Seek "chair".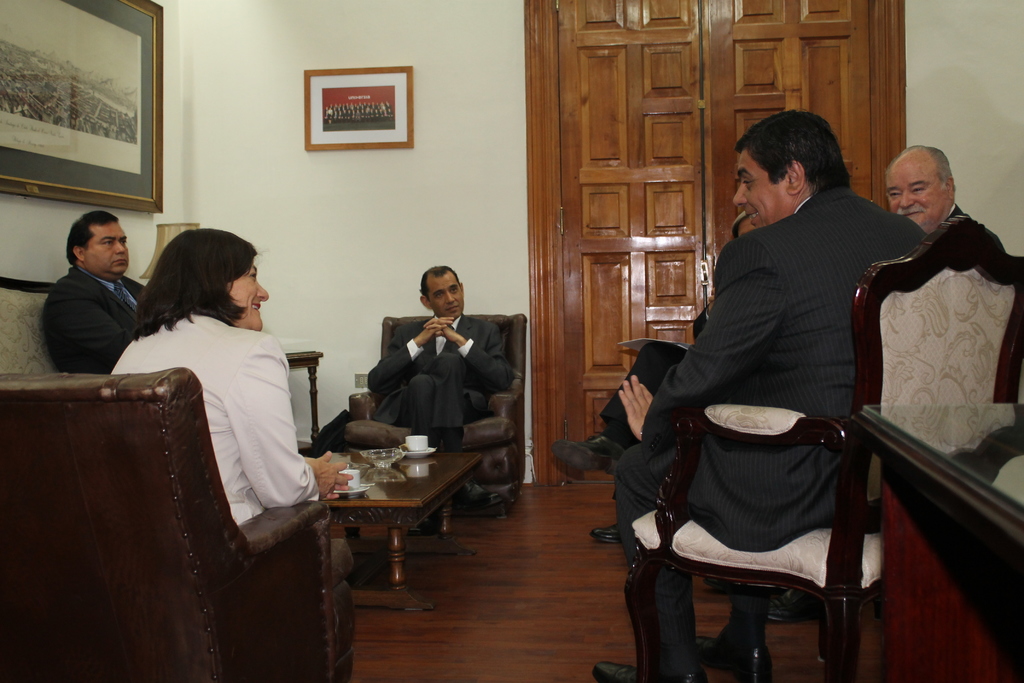
(left=0, top=366, right=355, bottom=682).
